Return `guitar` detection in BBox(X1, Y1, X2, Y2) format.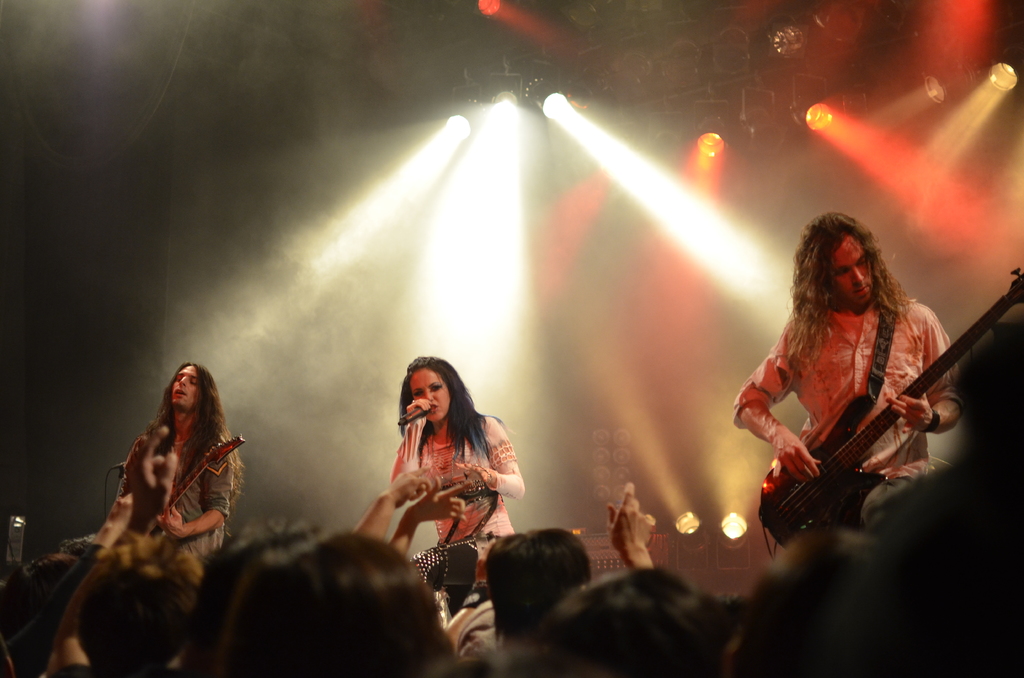
BBox(125, 439, 241, 547).
